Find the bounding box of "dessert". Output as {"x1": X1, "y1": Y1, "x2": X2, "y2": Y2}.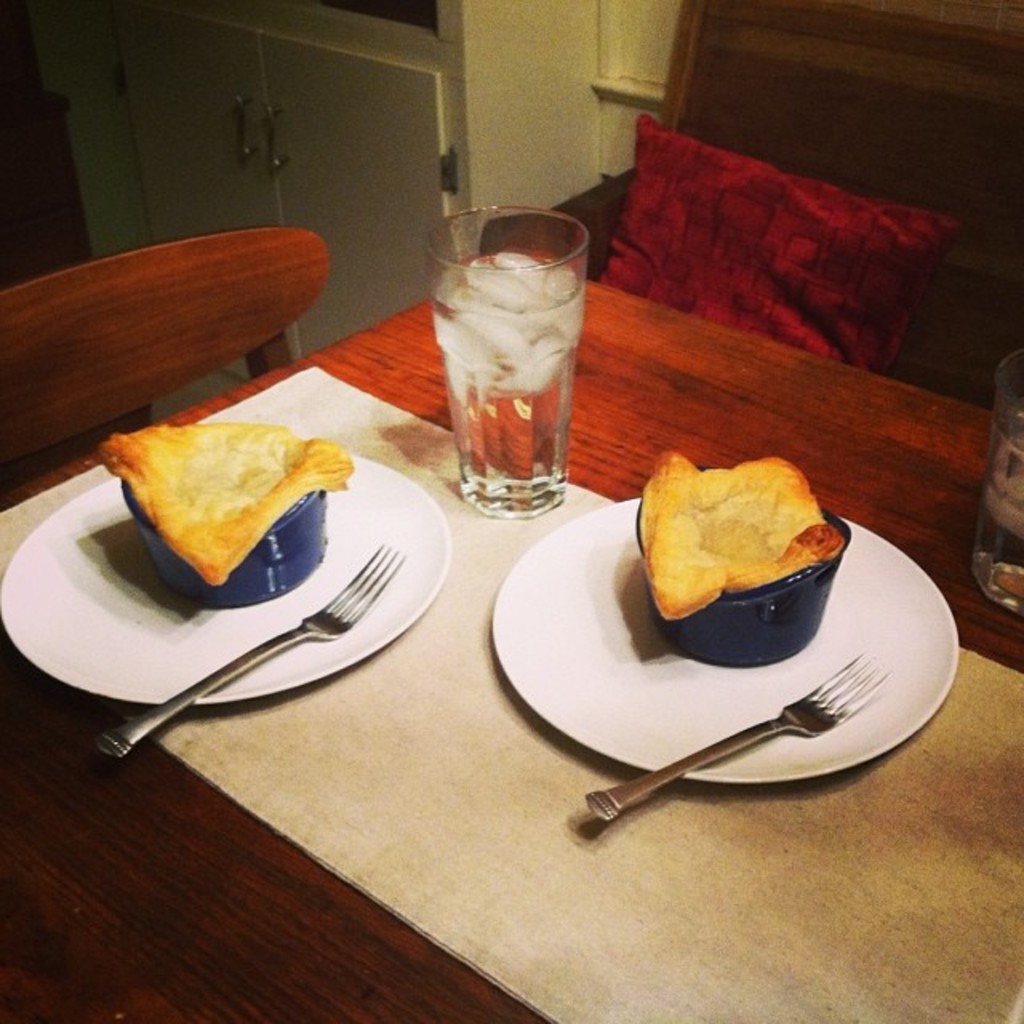
{"x1": 629, "y1": 456, "x2": 835, "y2": 651}.
